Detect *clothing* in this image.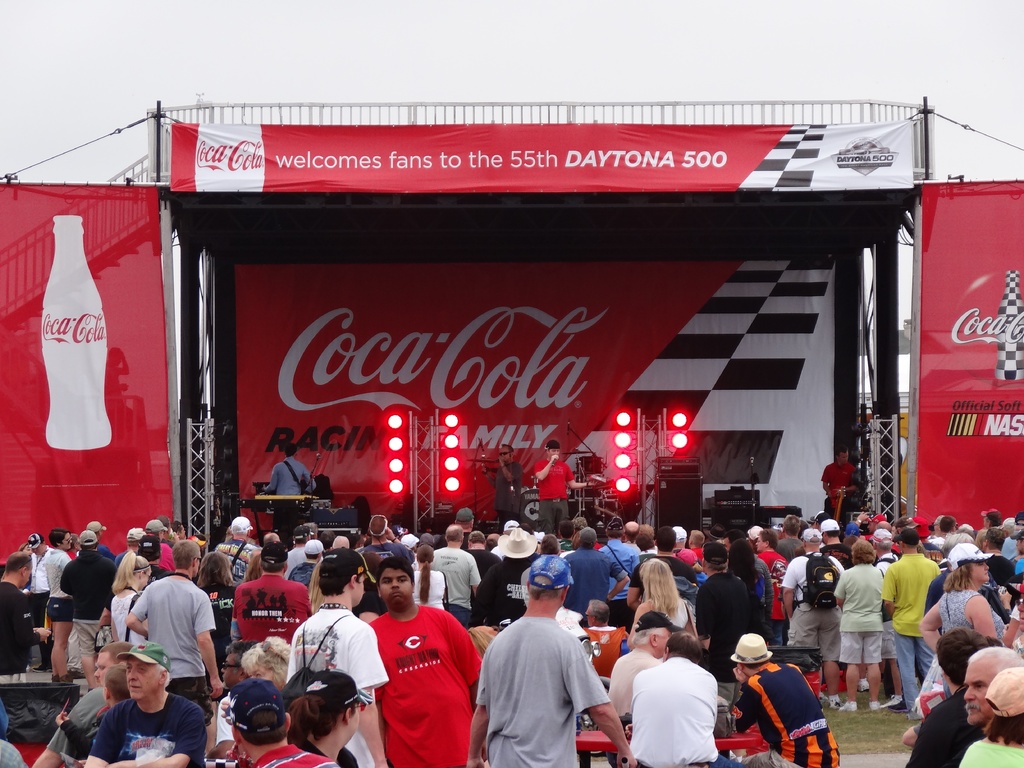
Detection: bbox=(80, 525, 104, 543).
